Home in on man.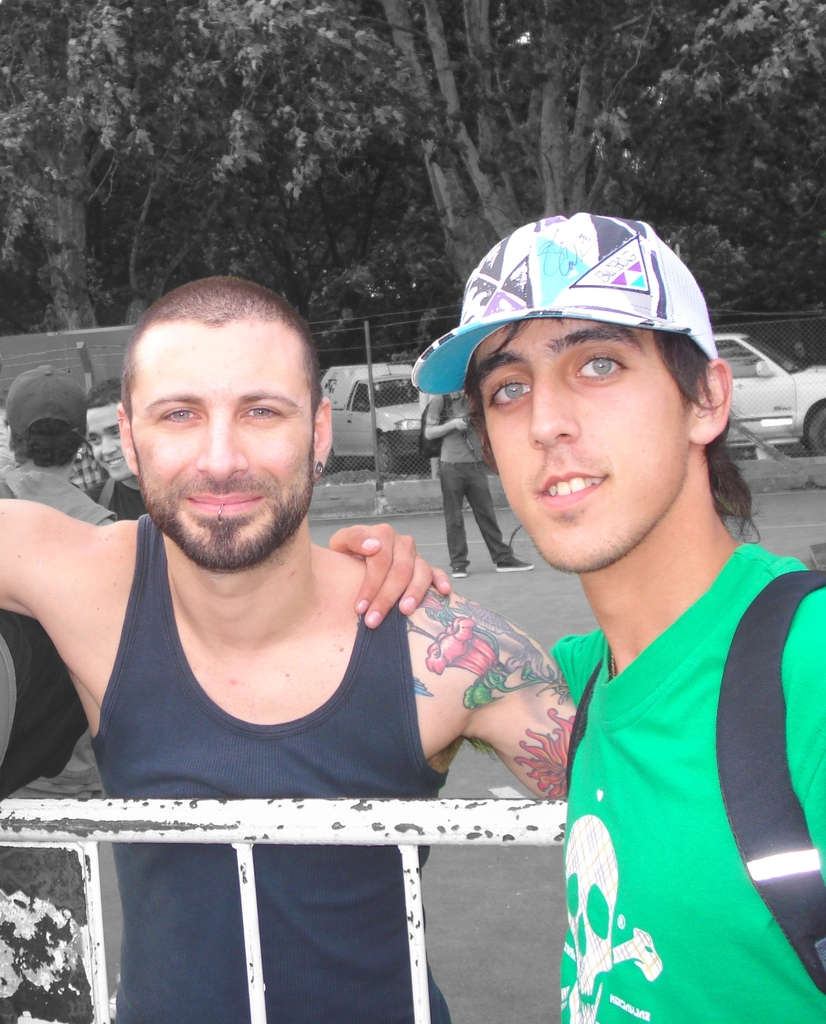
Homed in at bbox=(70, 390, 150, 522).
